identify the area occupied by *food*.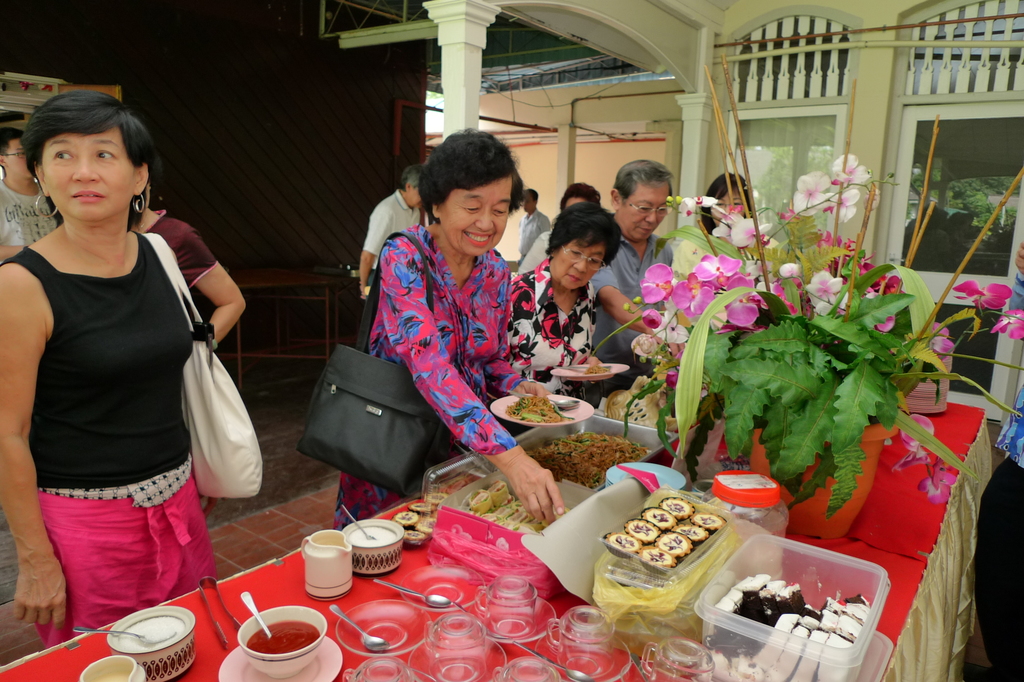
Area: rect(409, 499, 435, 519).
